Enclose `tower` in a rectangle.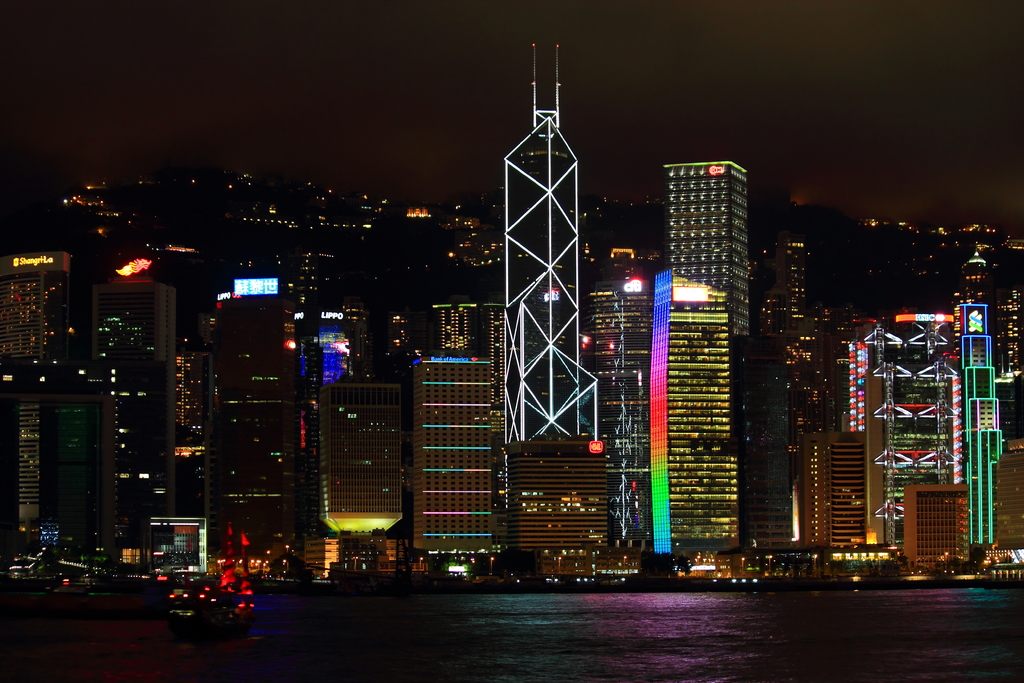
BBox(423, 293, 507, 353).
